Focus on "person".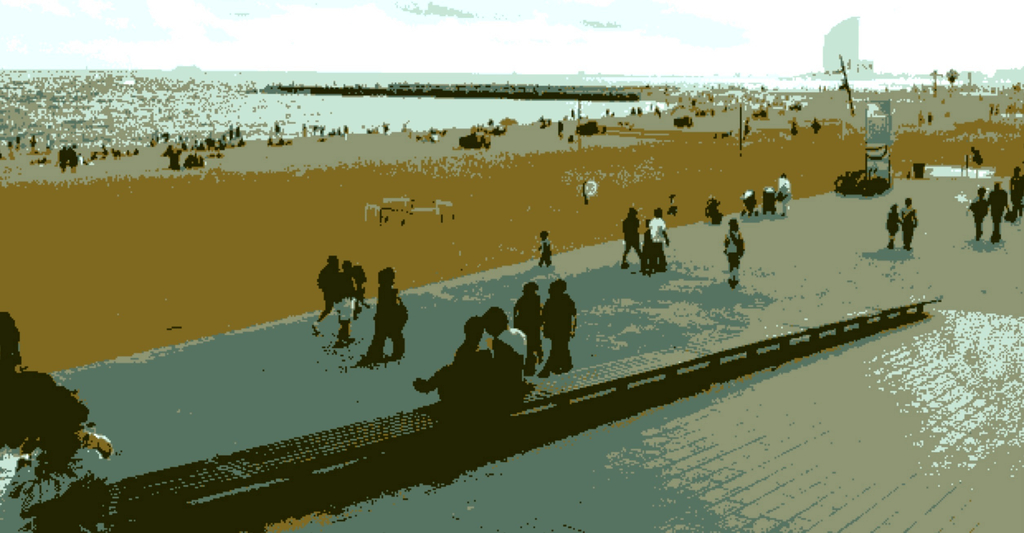
Focused at <region>505, 275, 545, 375</region>.
